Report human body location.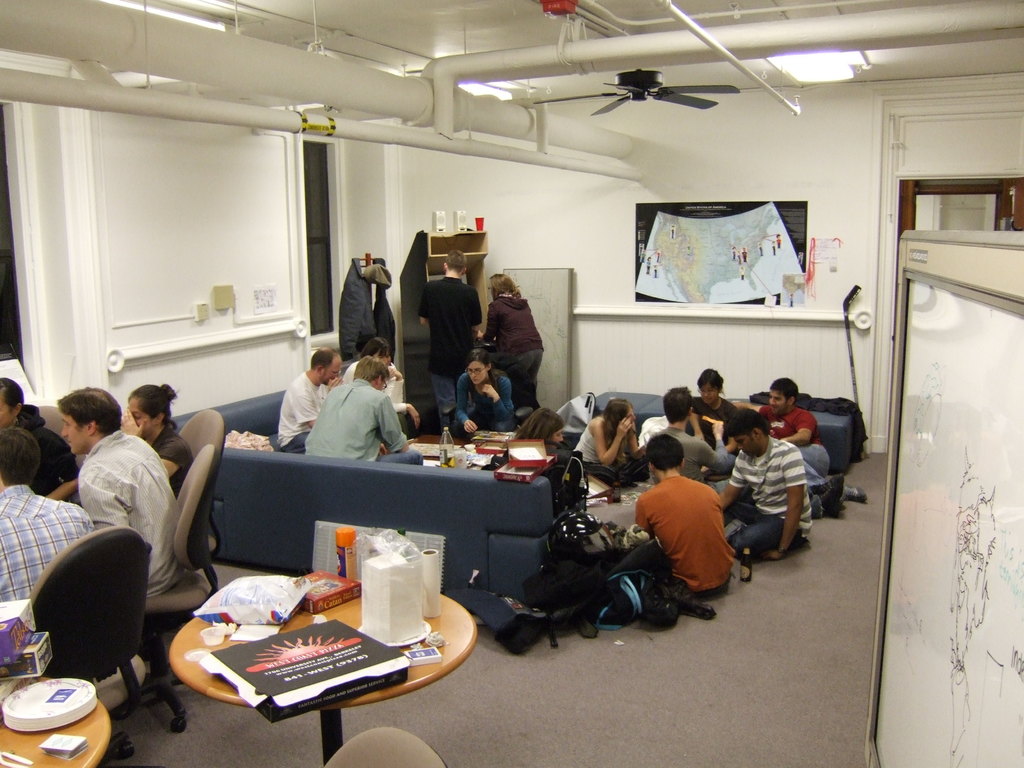
Report: detection(570, 395, 646, 484).
